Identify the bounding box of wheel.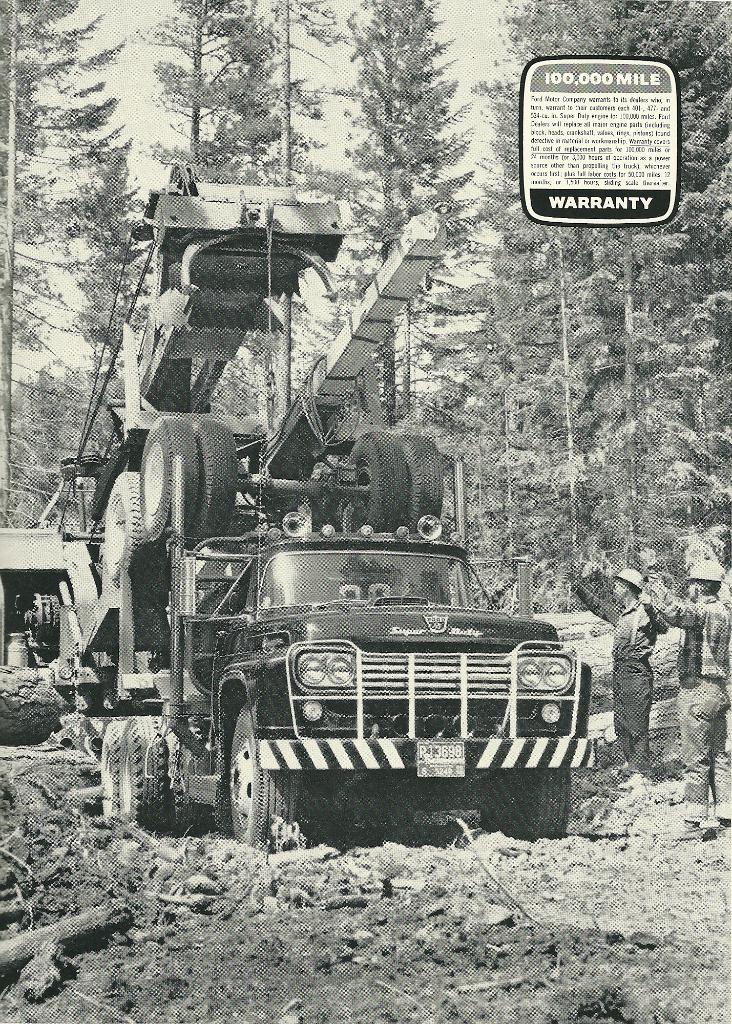
Rect(143, 417, 197, 547).
